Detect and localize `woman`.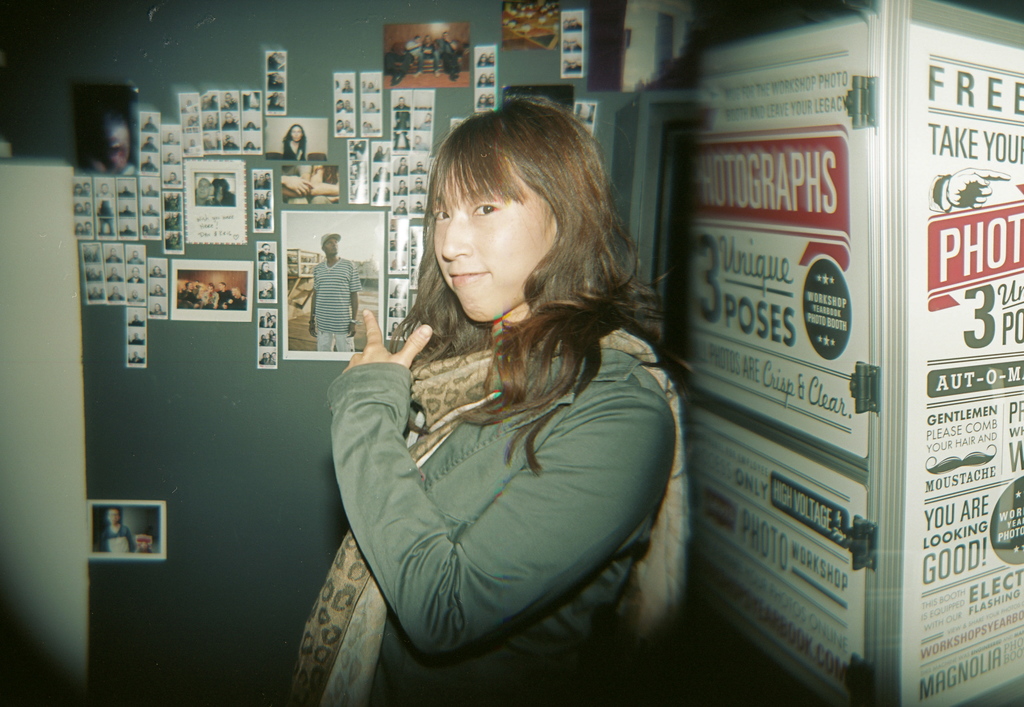
Localized at (x1=312, y1=126, x2=701, y2=703).
